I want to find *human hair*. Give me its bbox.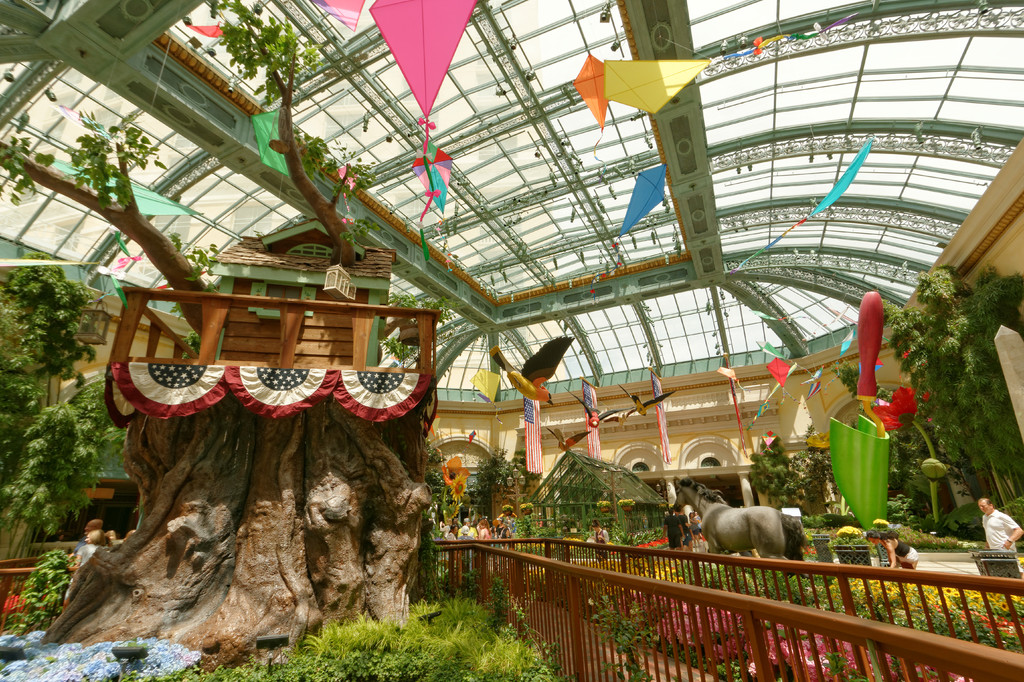
crop(866, 529, 895, 545).
